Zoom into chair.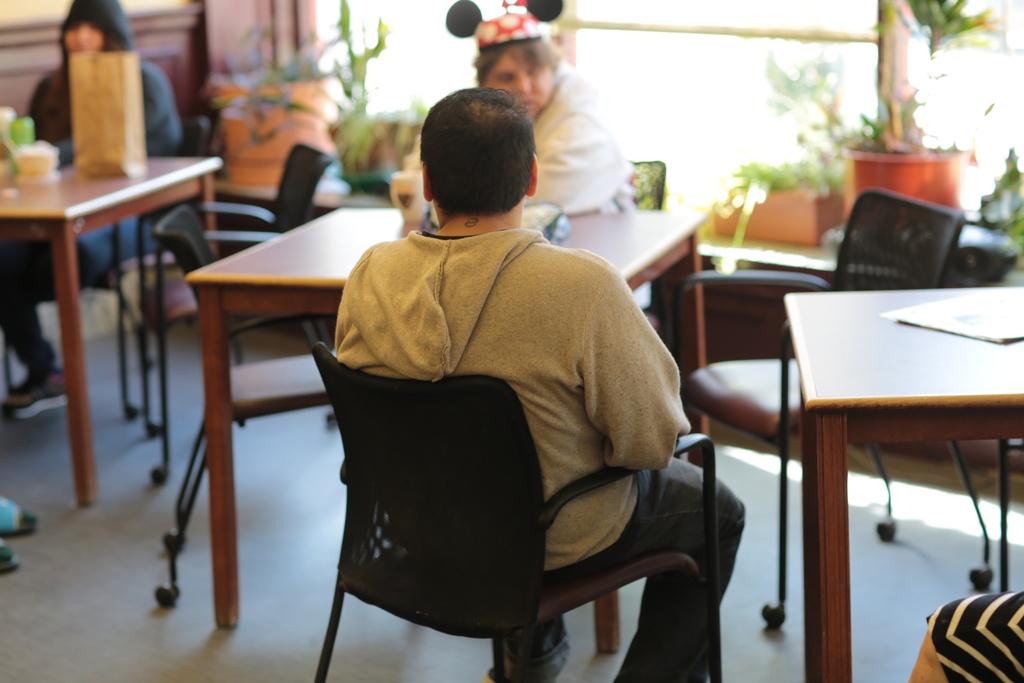
Zoom target: locate(658, 189, 999, 632).
